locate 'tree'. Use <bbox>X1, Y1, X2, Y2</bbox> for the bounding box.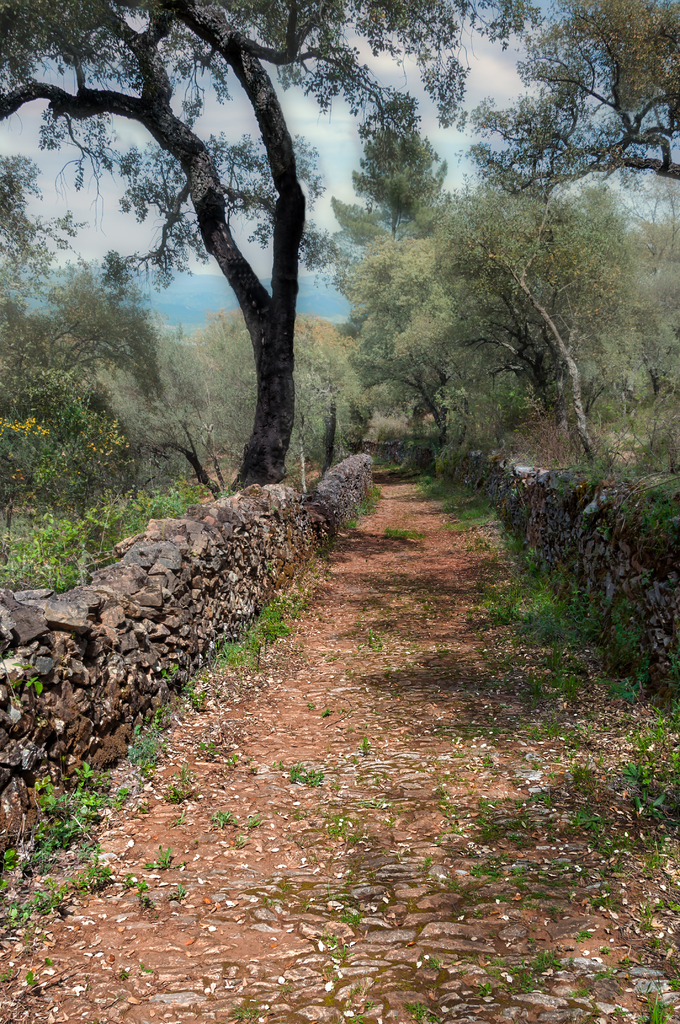
<bbox>350, 88, 446, 239</bbox>.
